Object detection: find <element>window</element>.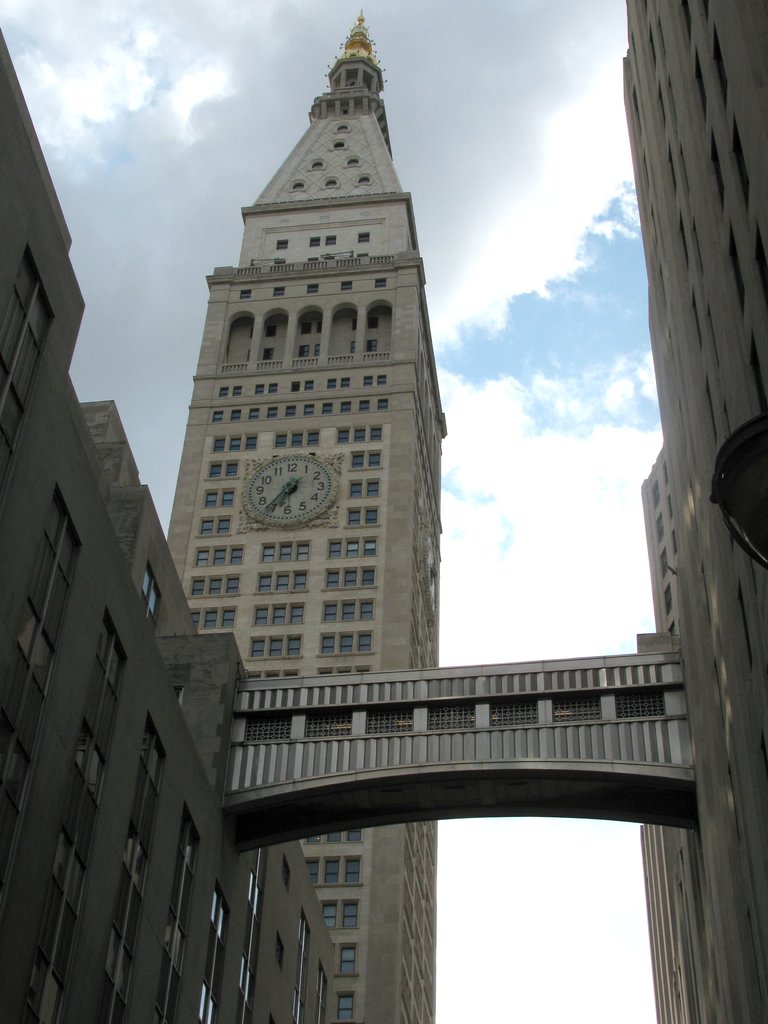
region(658, 545, 669, 577).
